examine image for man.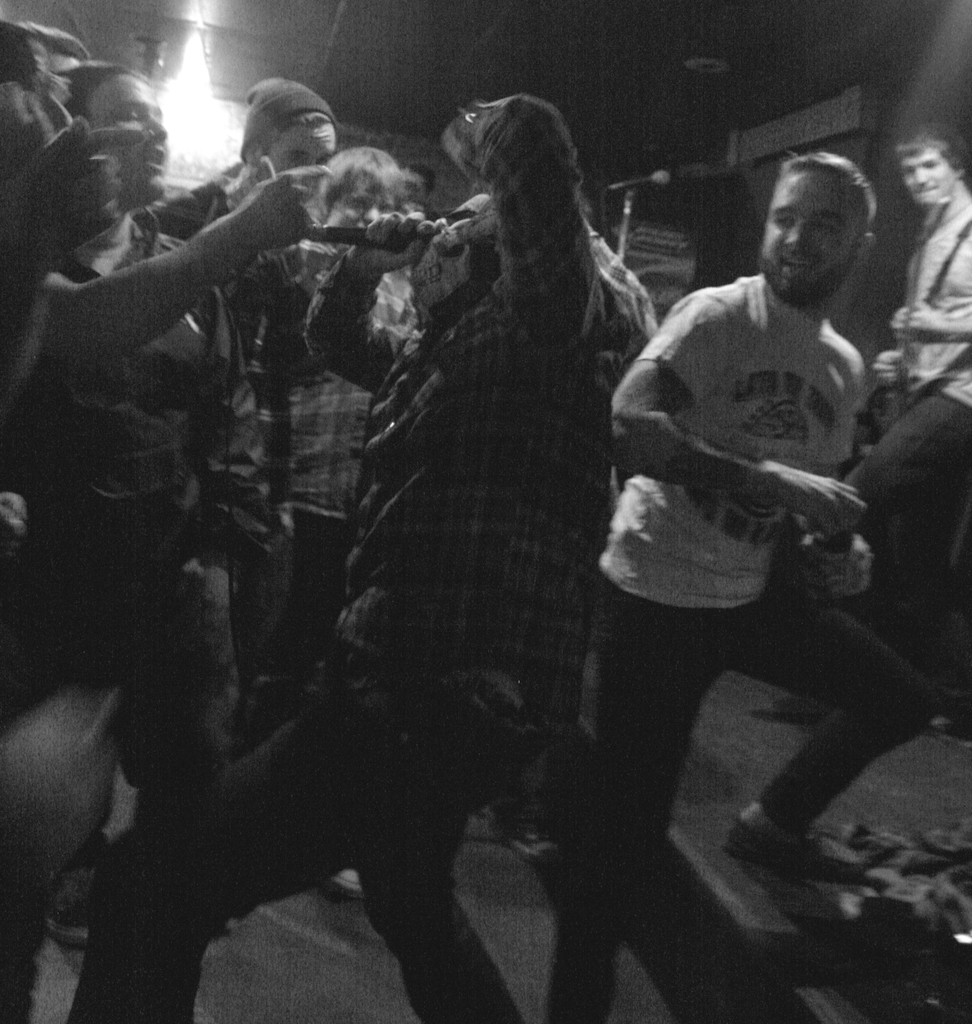
Examination result: (112,73,408,778).
